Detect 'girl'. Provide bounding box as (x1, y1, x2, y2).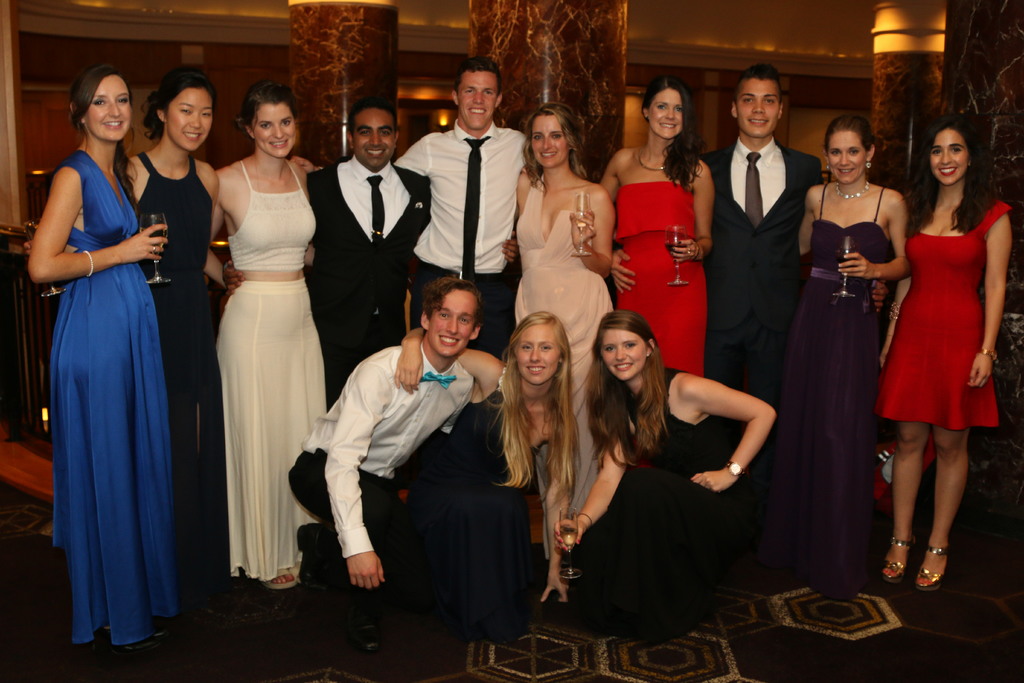
(598, 74, 717, 383).
